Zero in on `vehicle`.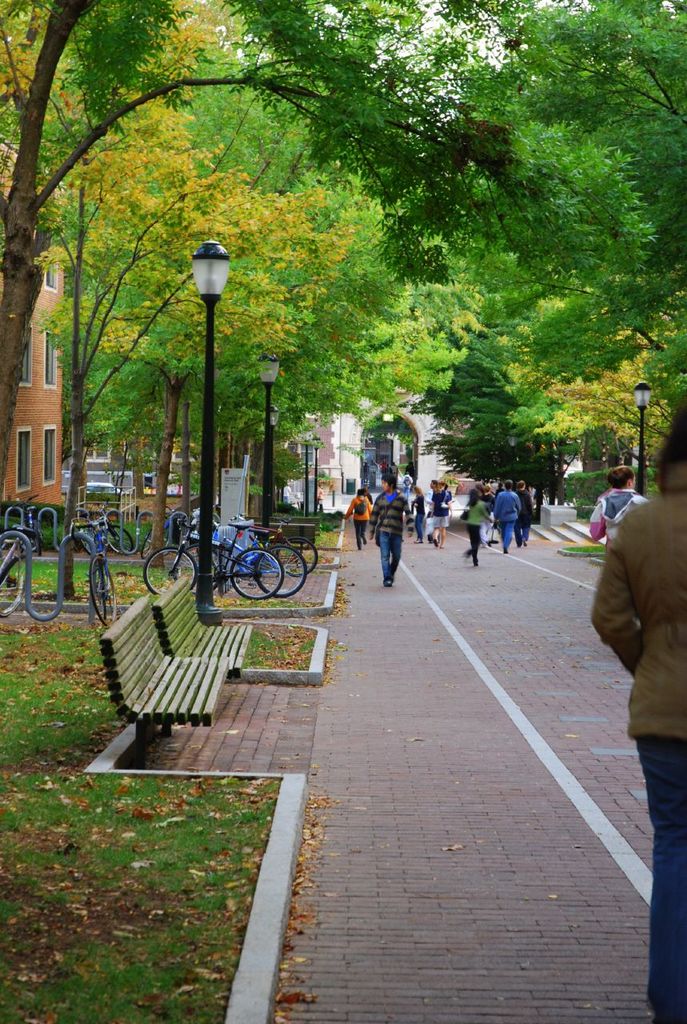
Zeroed in: region(167, 508, 306, 605).
